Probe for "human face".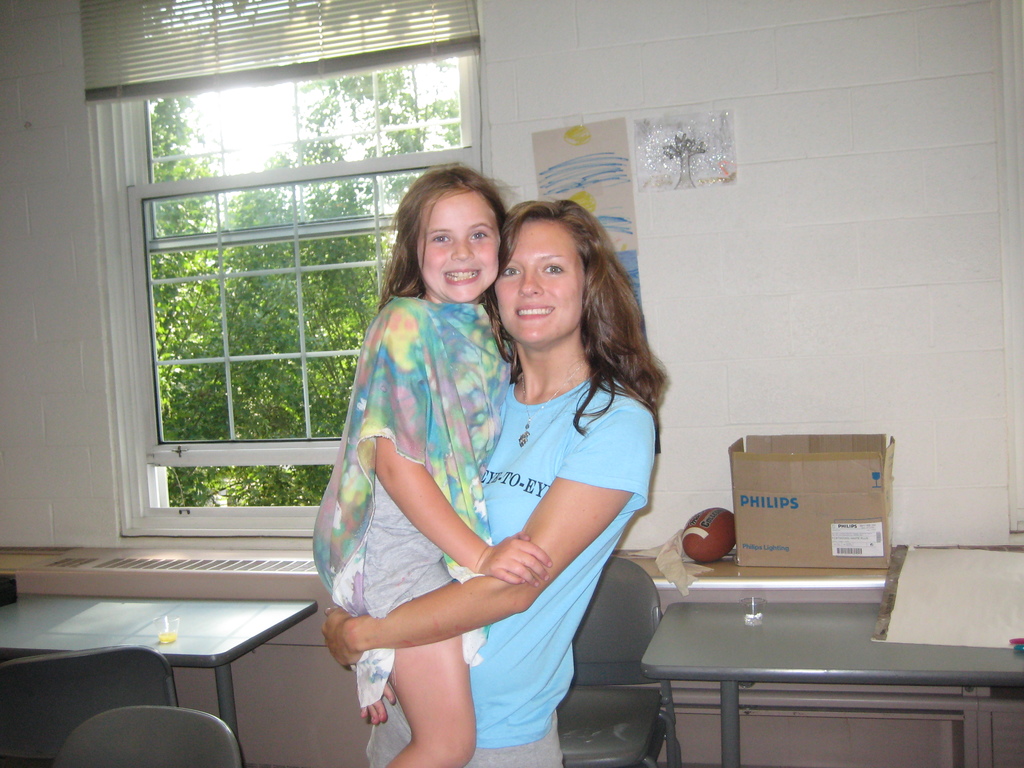
Probe result: (left=495, top=205, right=598, bottom=351).
